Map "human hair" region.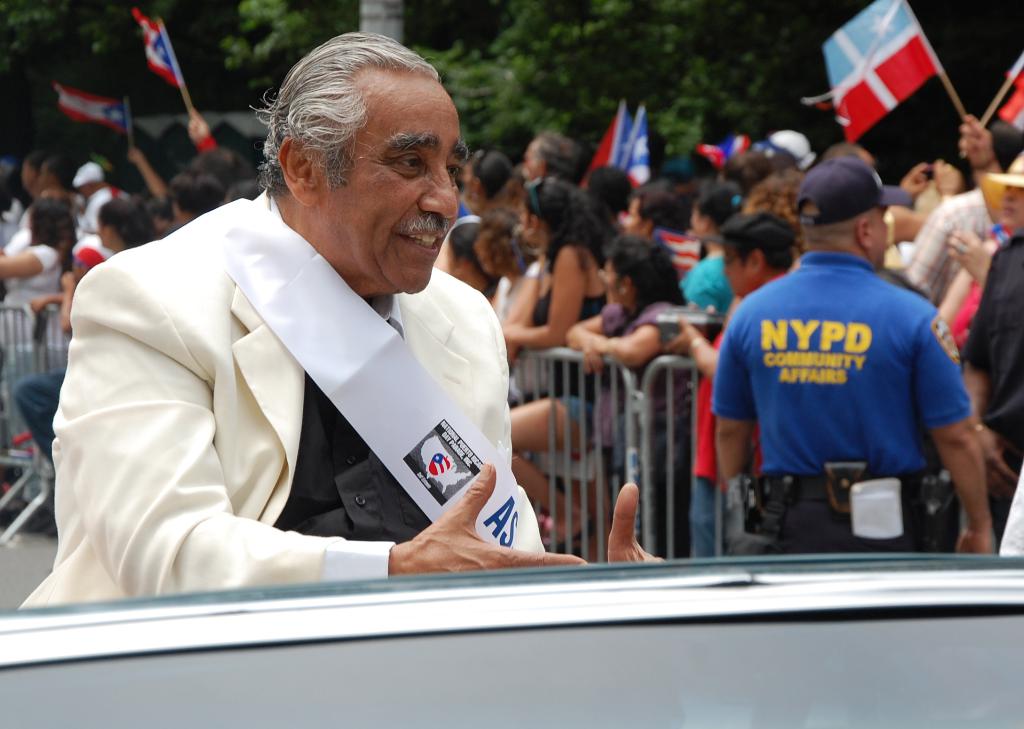
Mapped to 721:206:792:275.
